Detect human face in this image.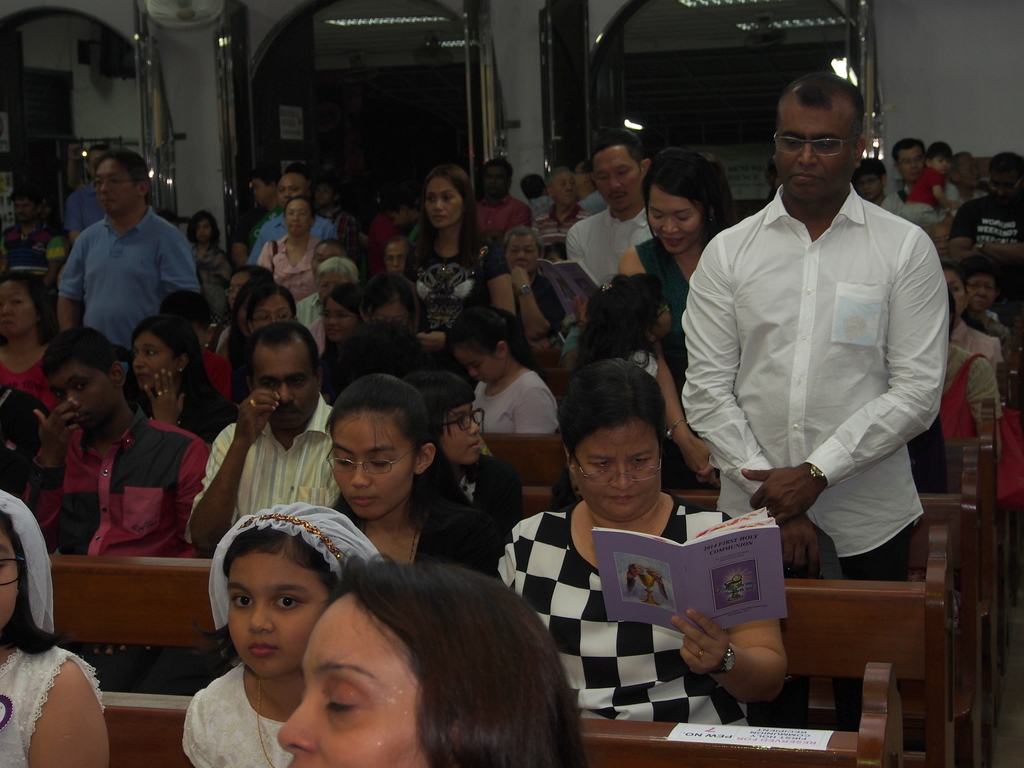
Detection: x1=508 y1=230 x2=542 y2=271.
